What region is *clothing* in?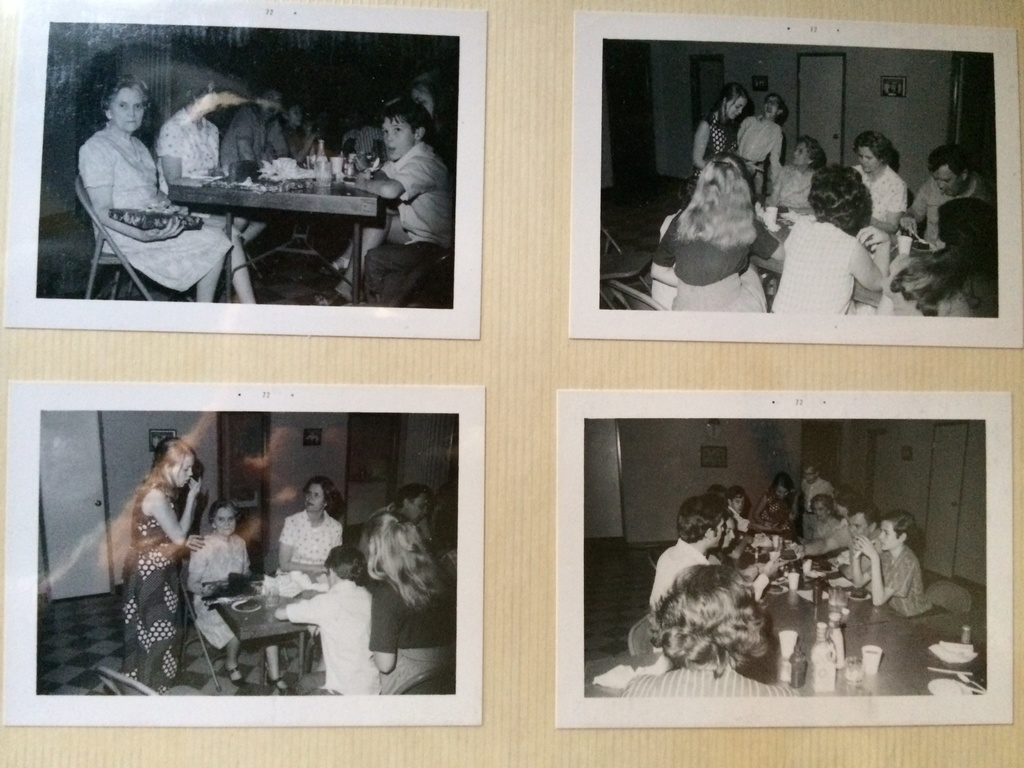
[356, 138, 449, 300].
